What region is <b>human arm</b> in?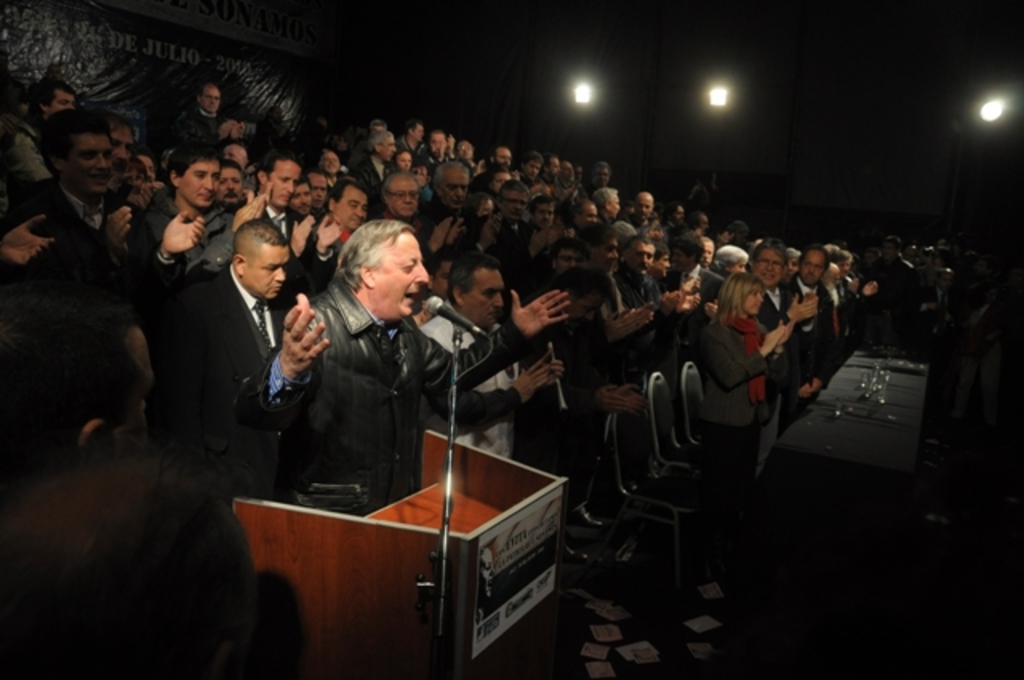
detection(675, 286, 704, 309).
